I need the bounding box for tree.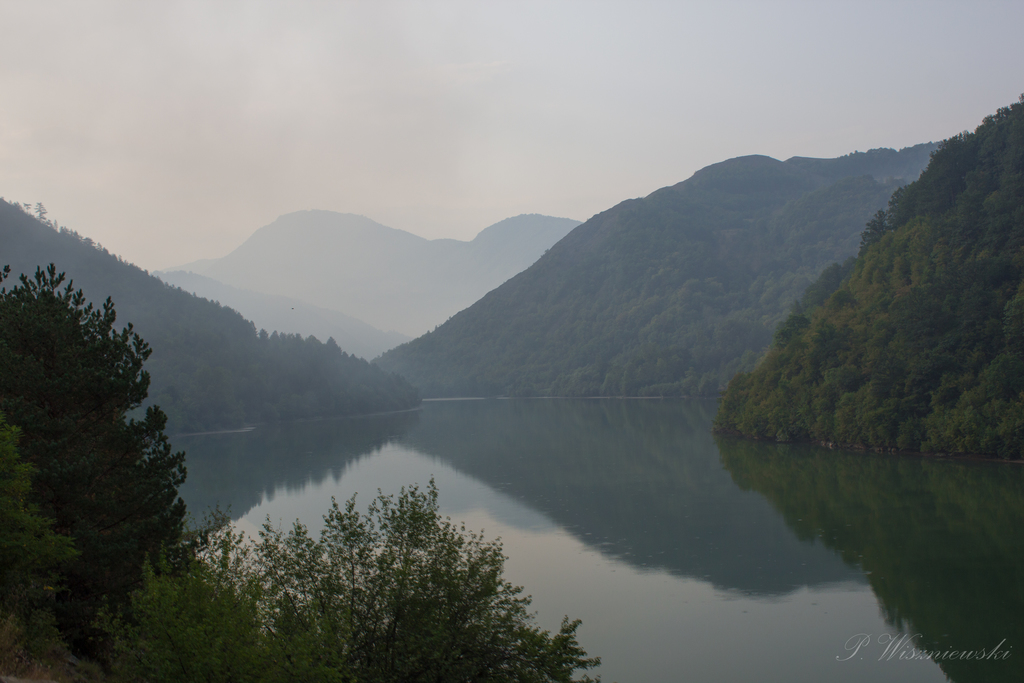
Here it is: locate(94, 474, 604, 682).
